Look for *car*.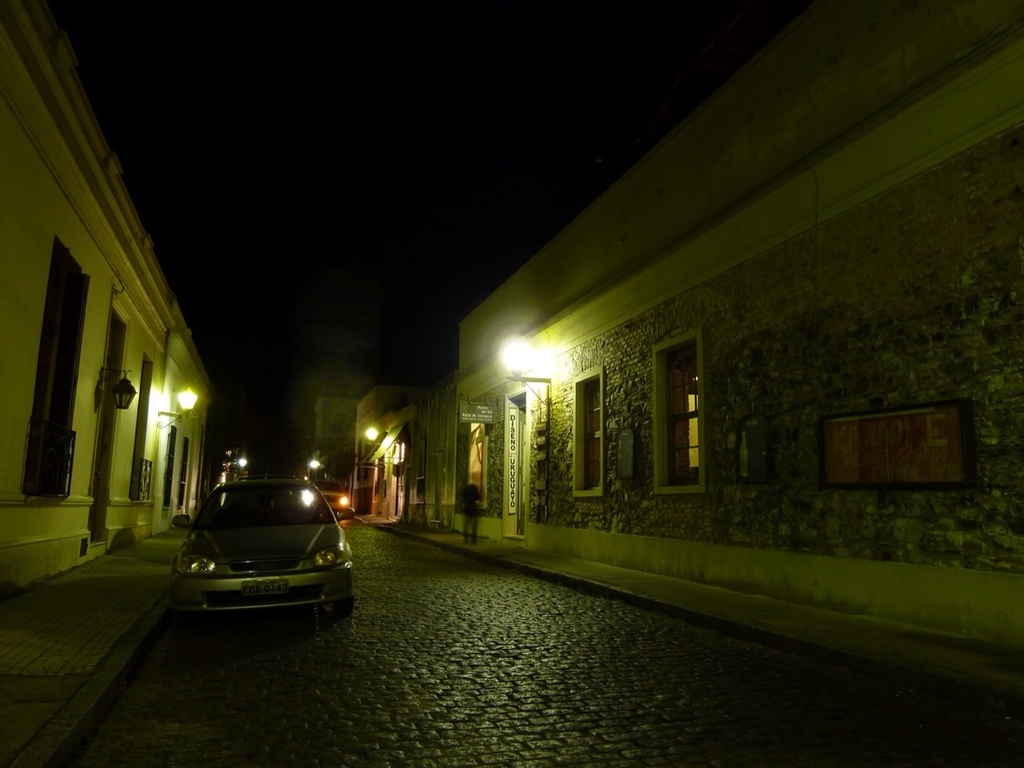
Found: crop(318, 480, 346, 514).
